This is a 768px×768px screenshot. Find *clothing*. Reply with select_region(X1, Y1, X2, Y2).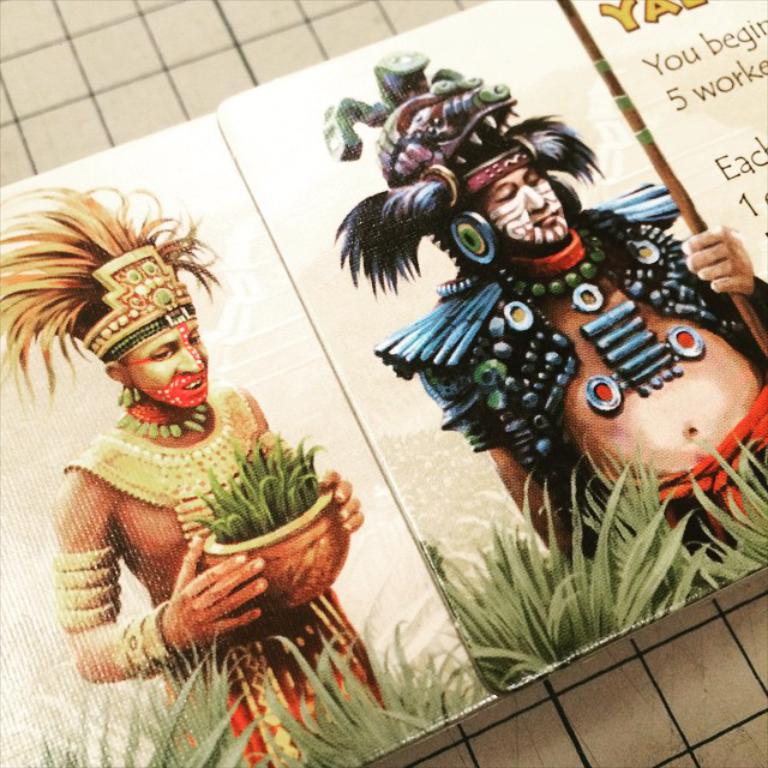
select_region(599, 379, 767, 583).
